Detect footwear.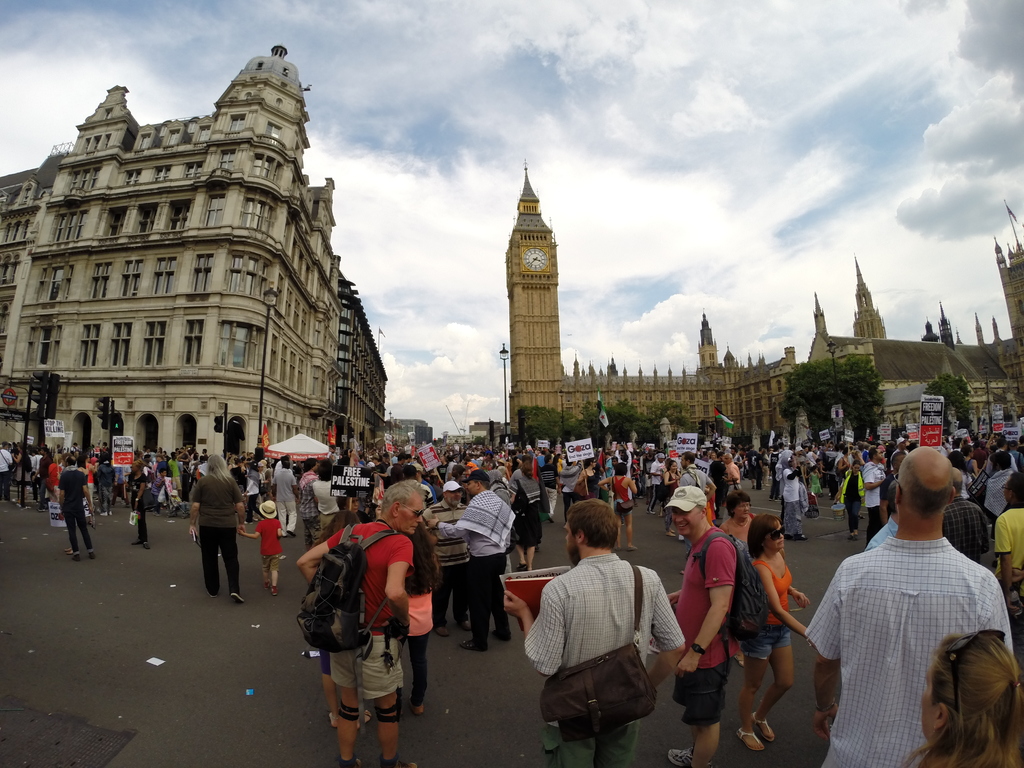
Detected at 152 512 157 516.
